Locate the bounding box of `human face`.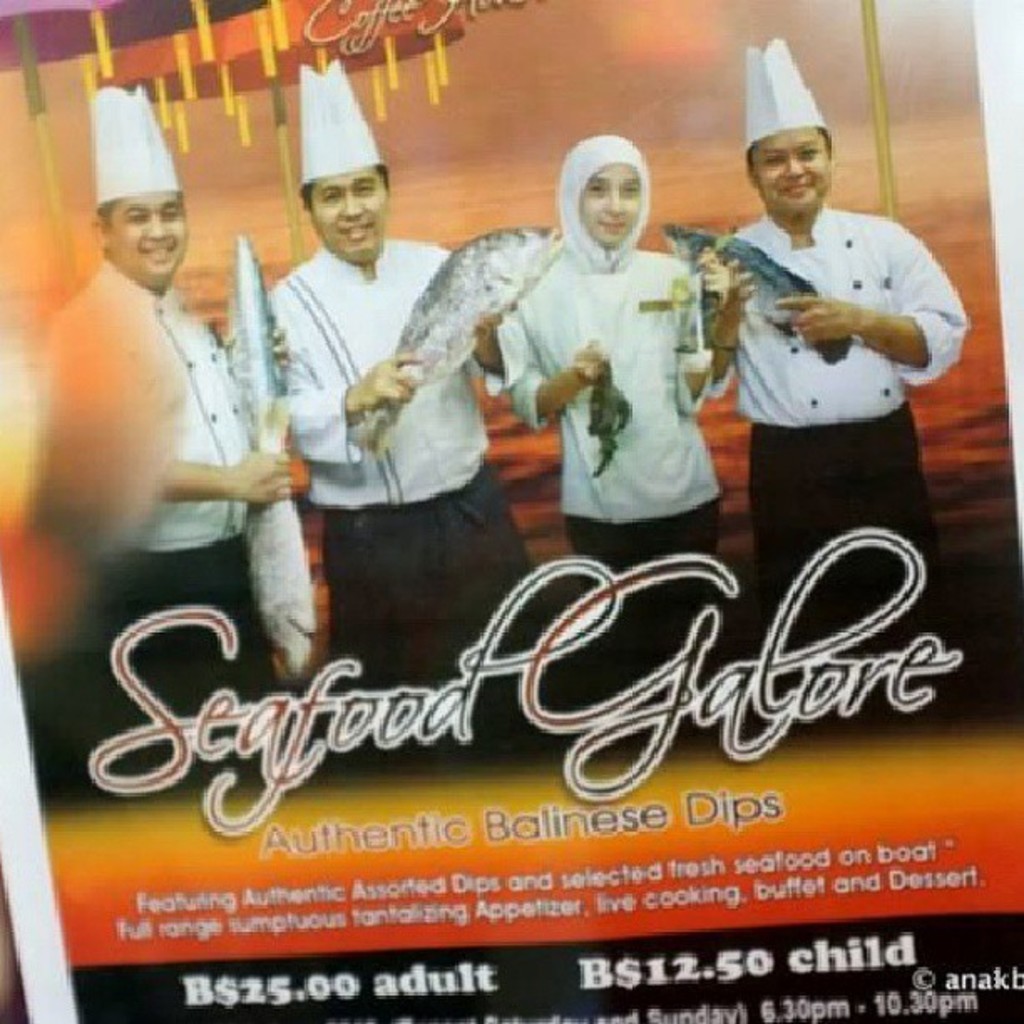
Bounding box: 576, 166, 632, 254.
